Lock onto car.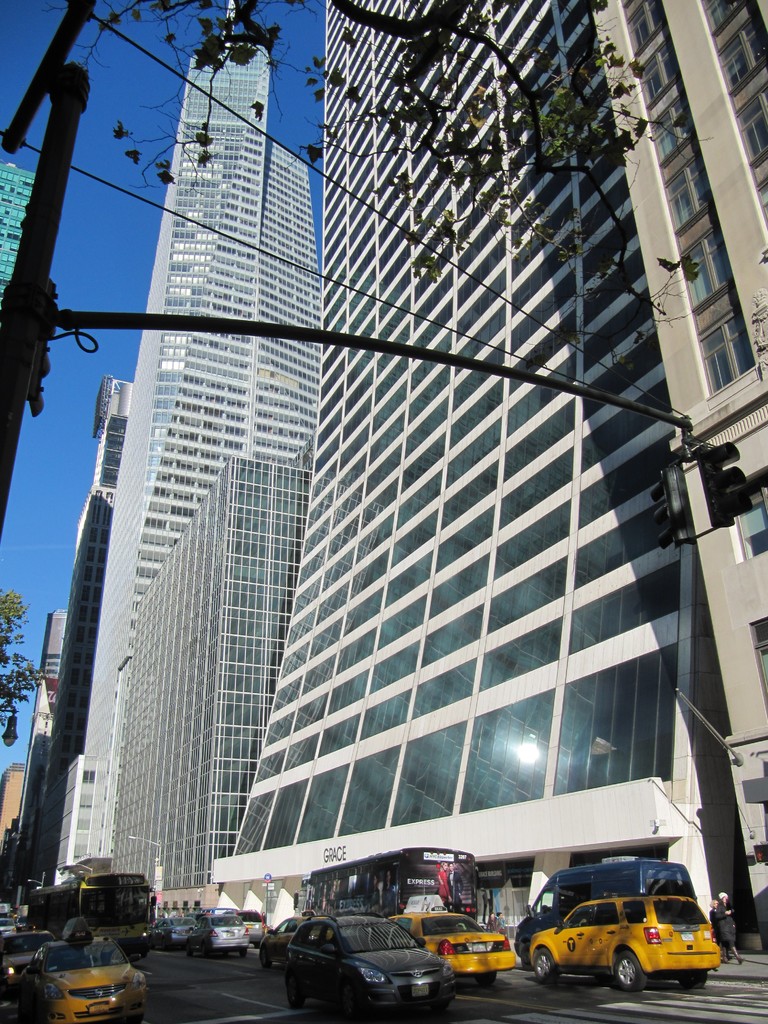
Locked: (393, 908, 519, 981).
